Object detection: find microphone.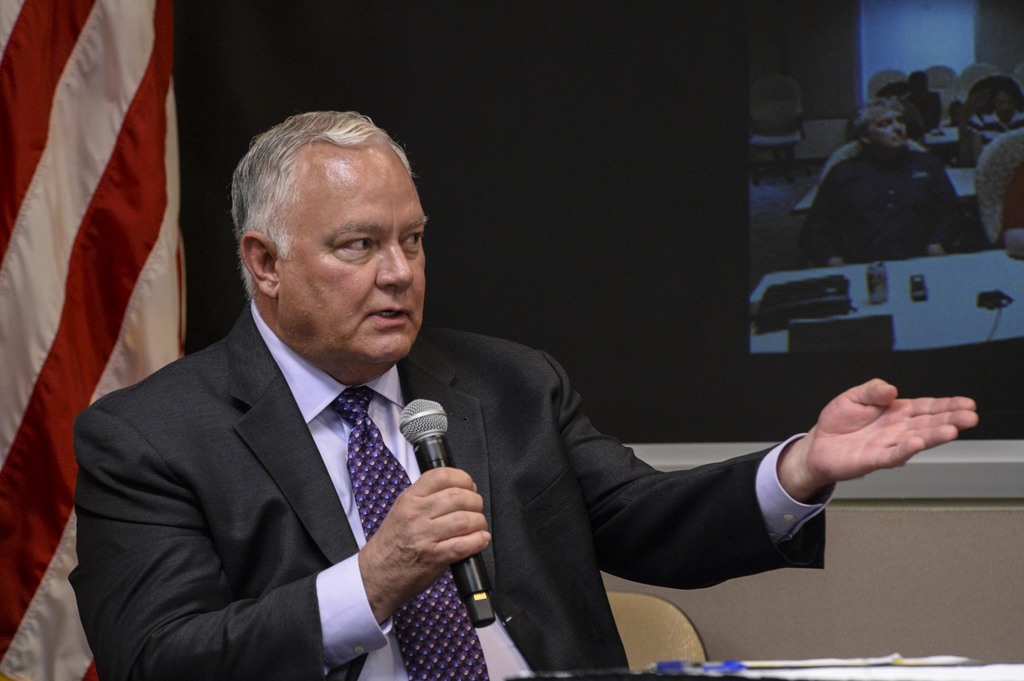
left=390, top=409, right=461, bottom=510.
